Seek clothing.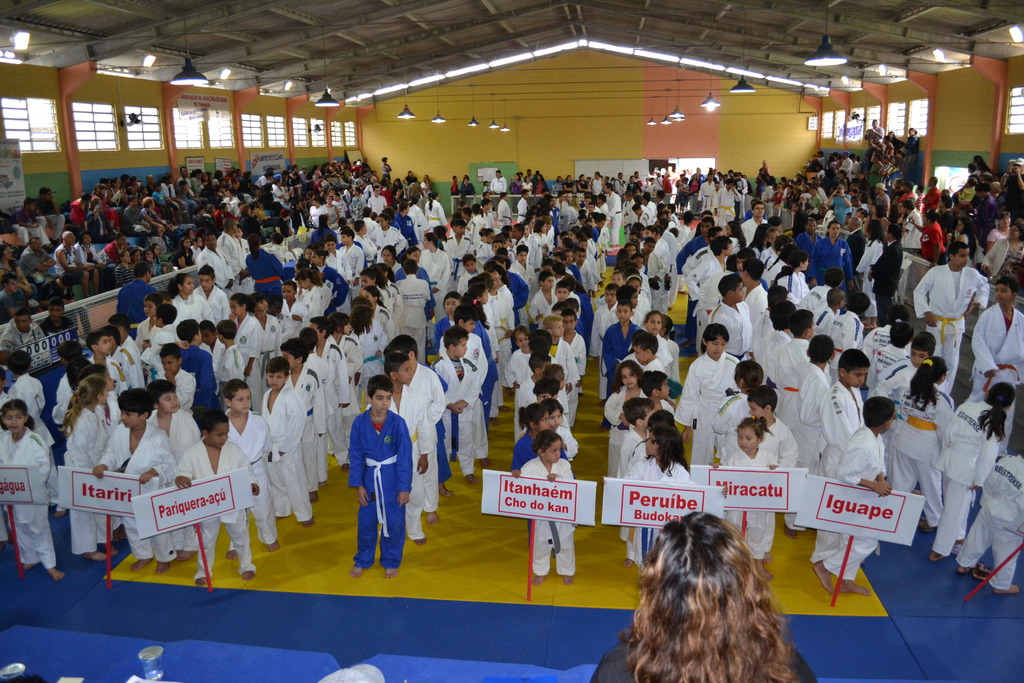
x1=685, y1=257, x2=732, y2=343.
